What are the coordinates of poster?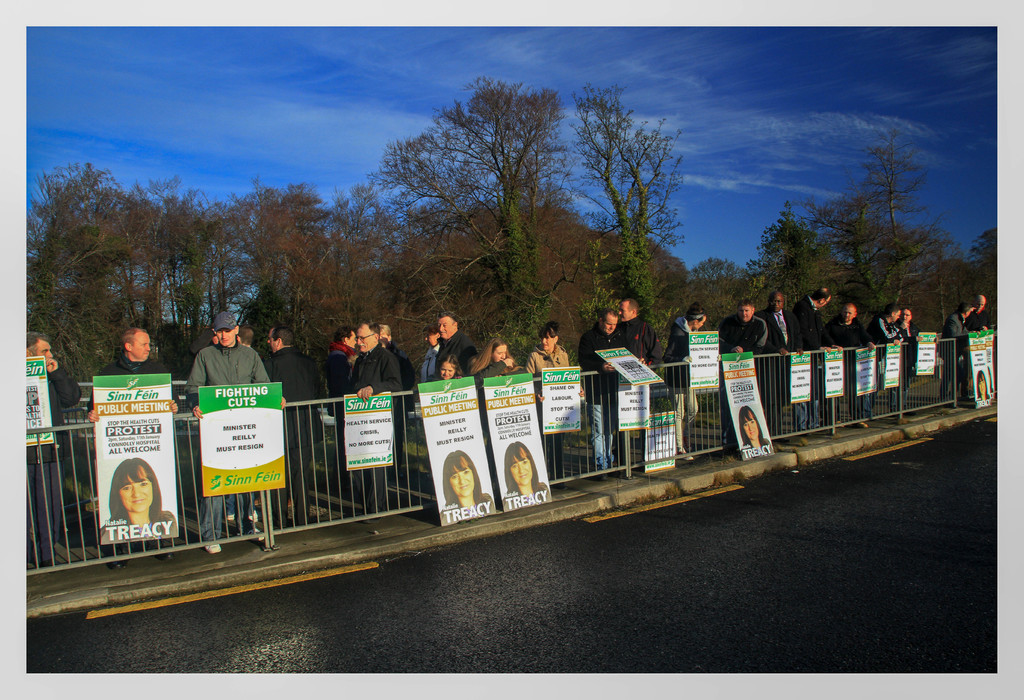
855,347,879,396.
